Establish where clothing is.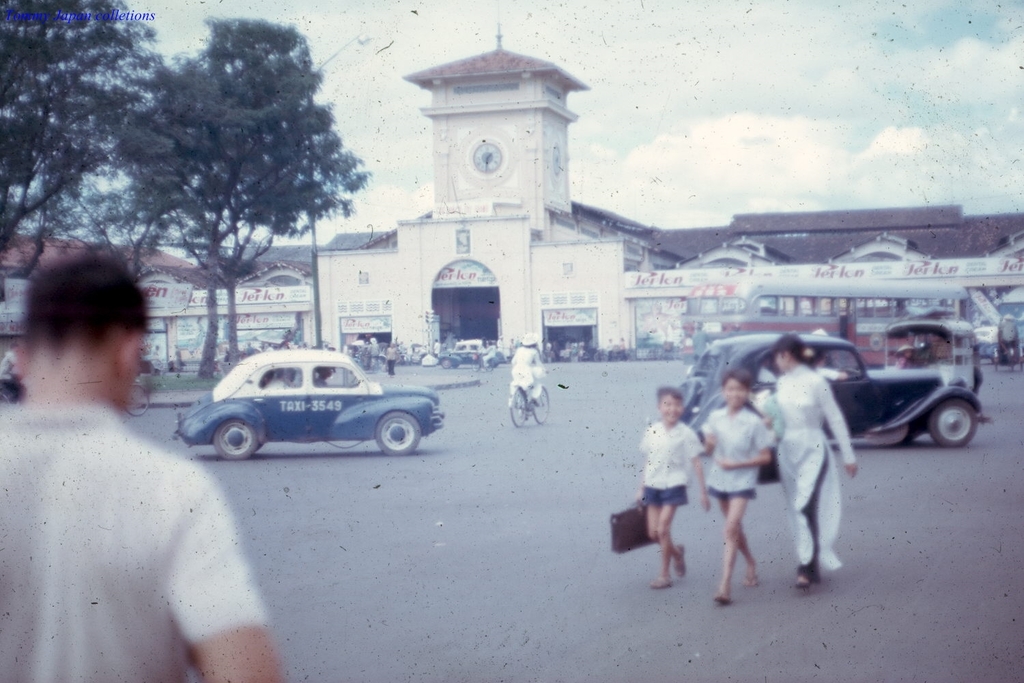
Established at pyautogui.locateOnScreen(0, 394, 268, 682).
